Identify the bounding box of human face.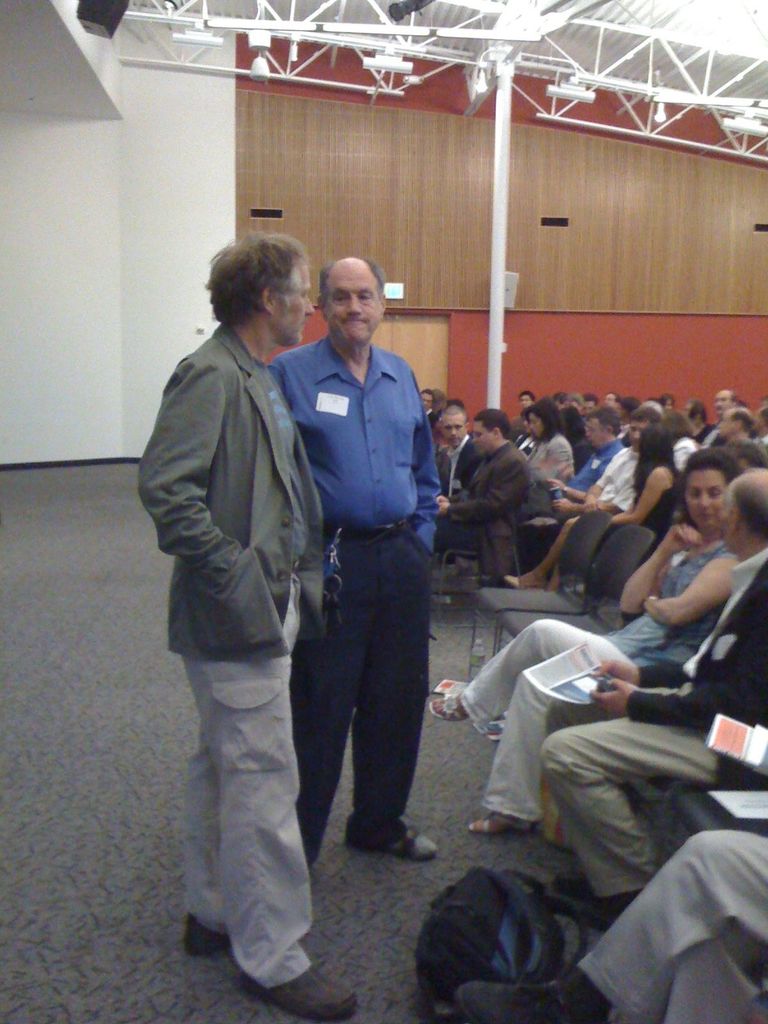
select_region(276, 260, 313, 340).
